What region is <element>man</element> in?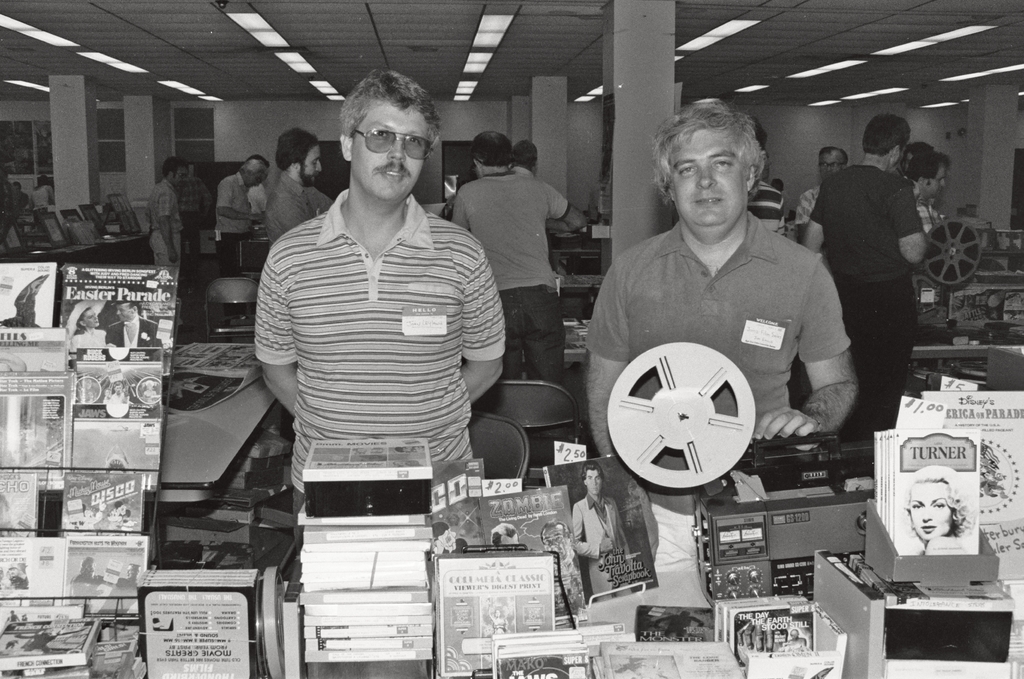
<bbox>148, 156, 196, 334</bbox>.
